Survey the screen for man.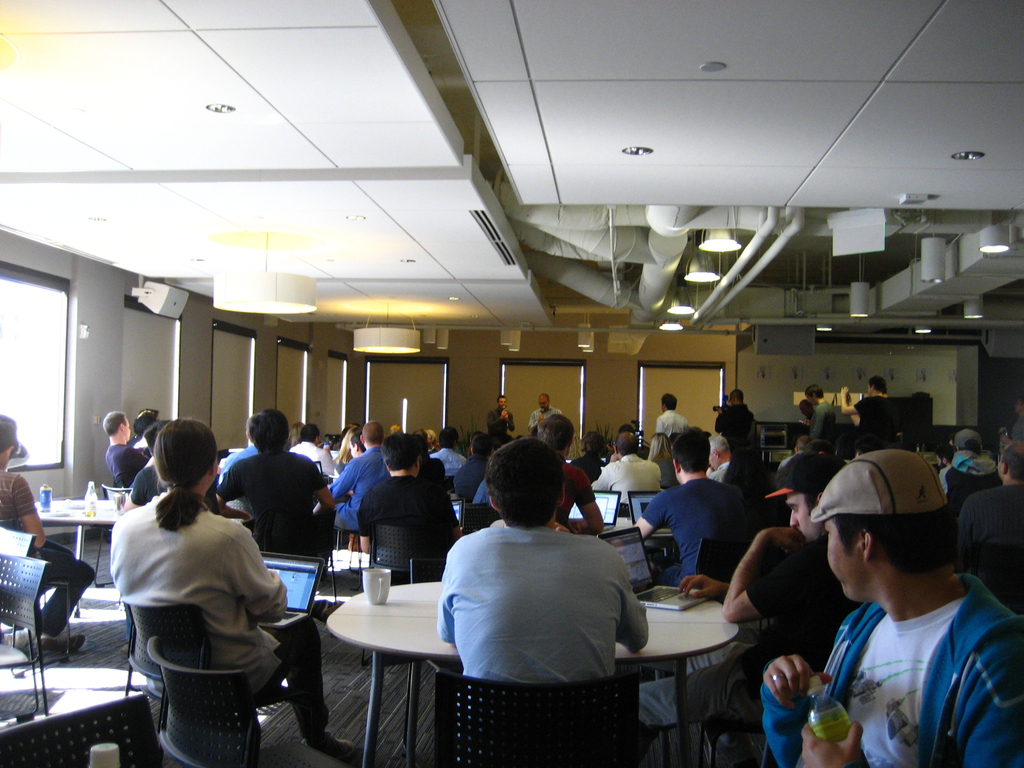
Survey found: crop(0, 410, 93, 660).
